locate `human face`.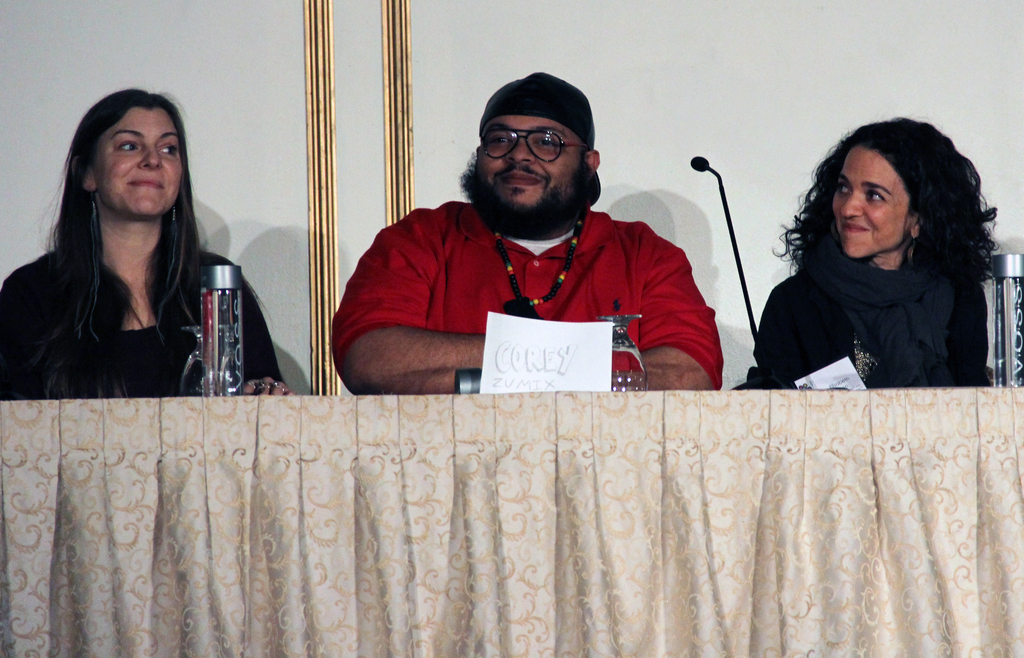
Bounding box: bbox=(473, 111, 586, 238).
